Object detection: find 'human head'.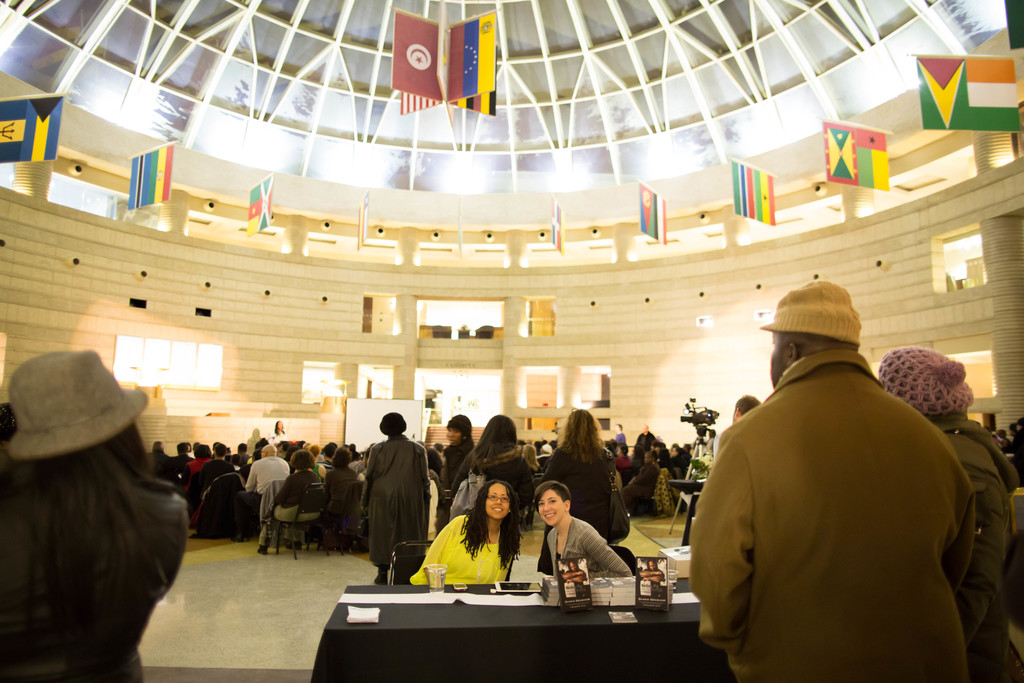
locate(346, 441, 356, 452).
